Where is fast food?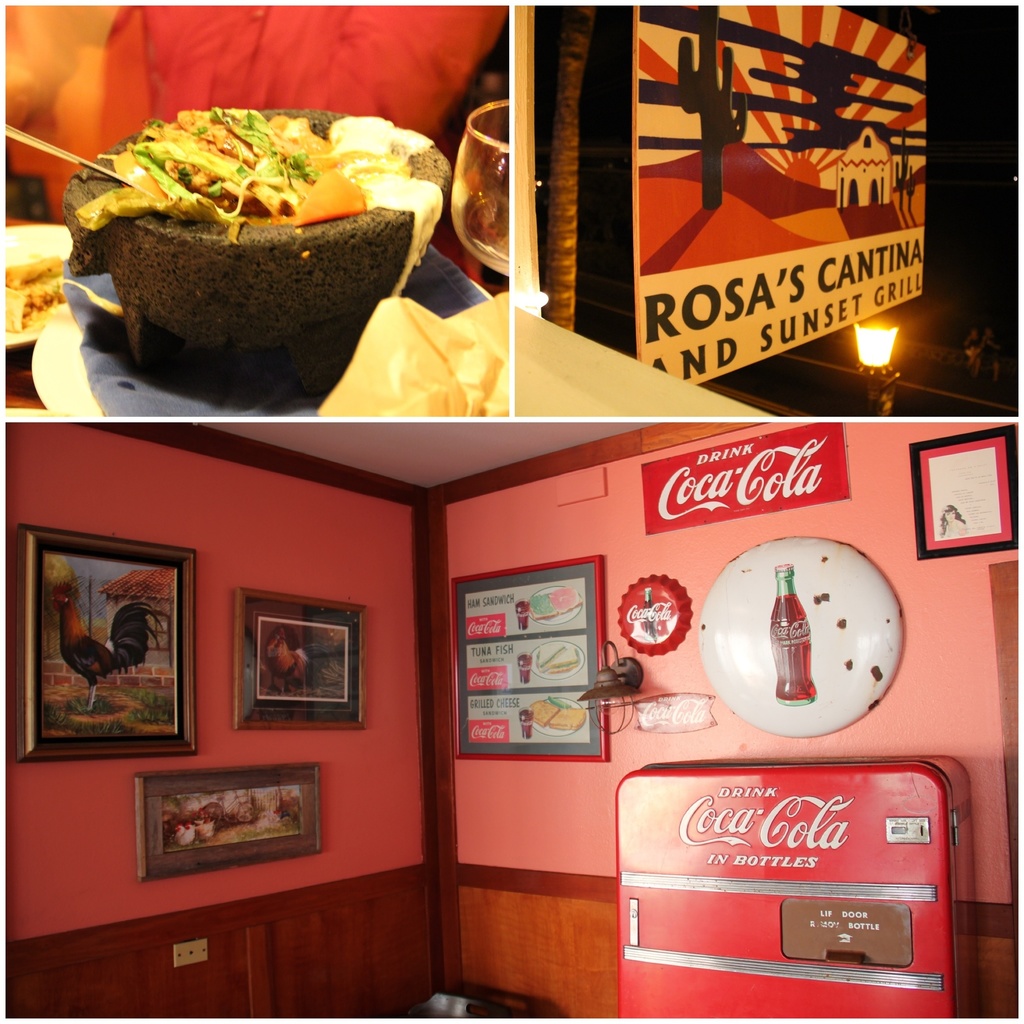
region(62, 98, 458, 399).
